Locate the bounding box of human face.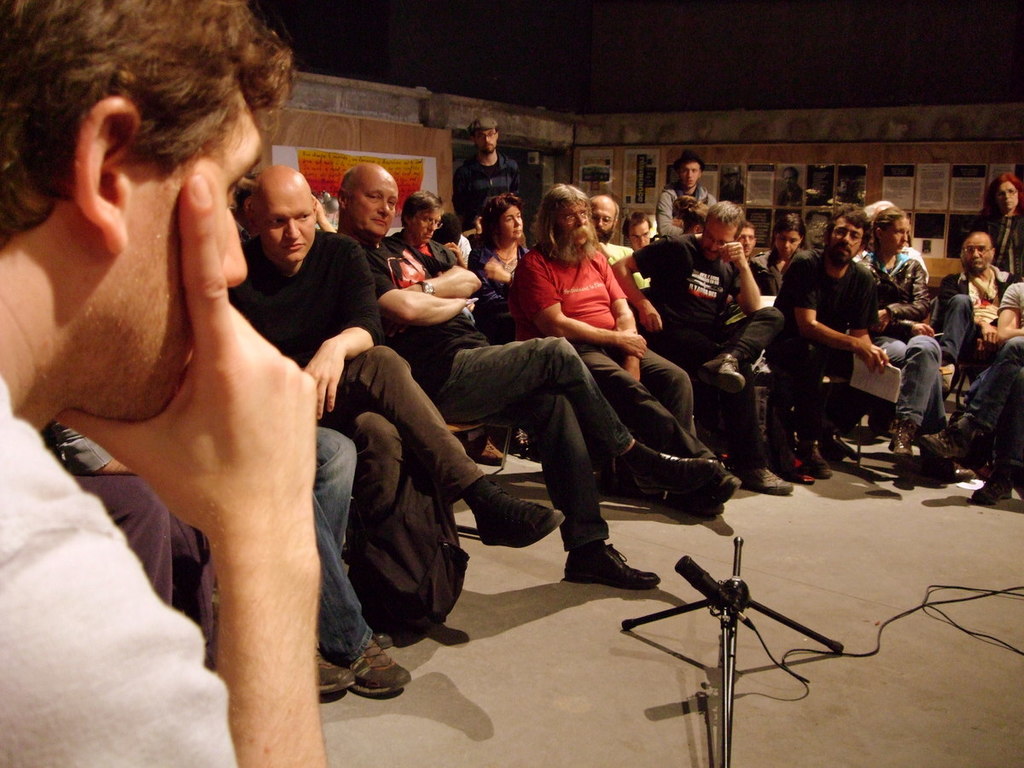
Bounding box: crop(593, 195, 614, 244).
